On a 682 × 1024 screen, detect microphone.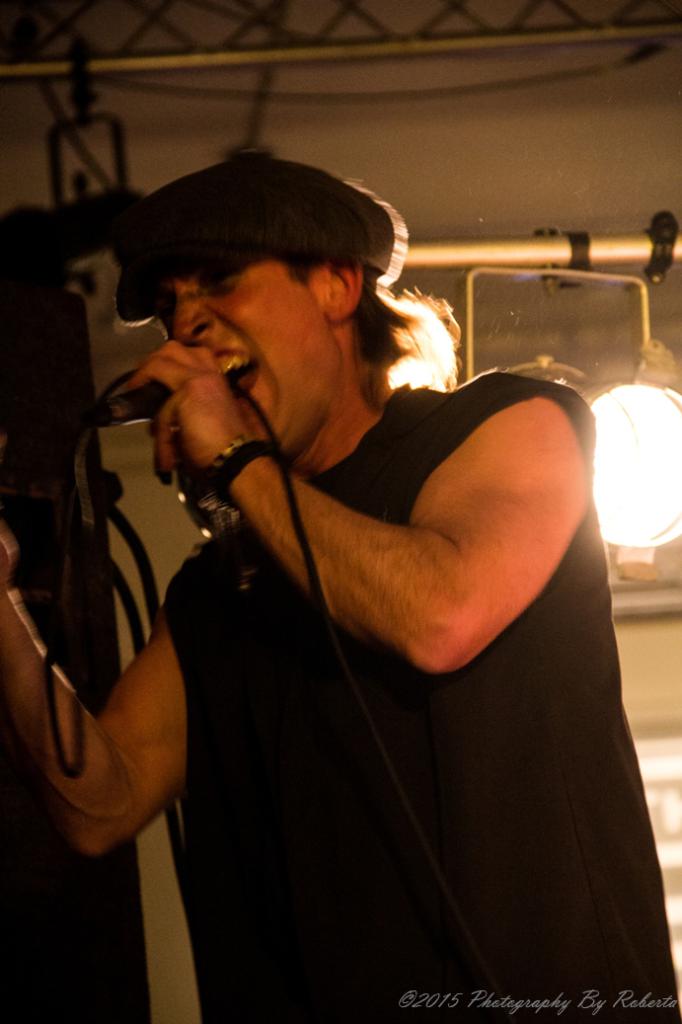
x1=102 y1=380 x2=174 y2=420.
